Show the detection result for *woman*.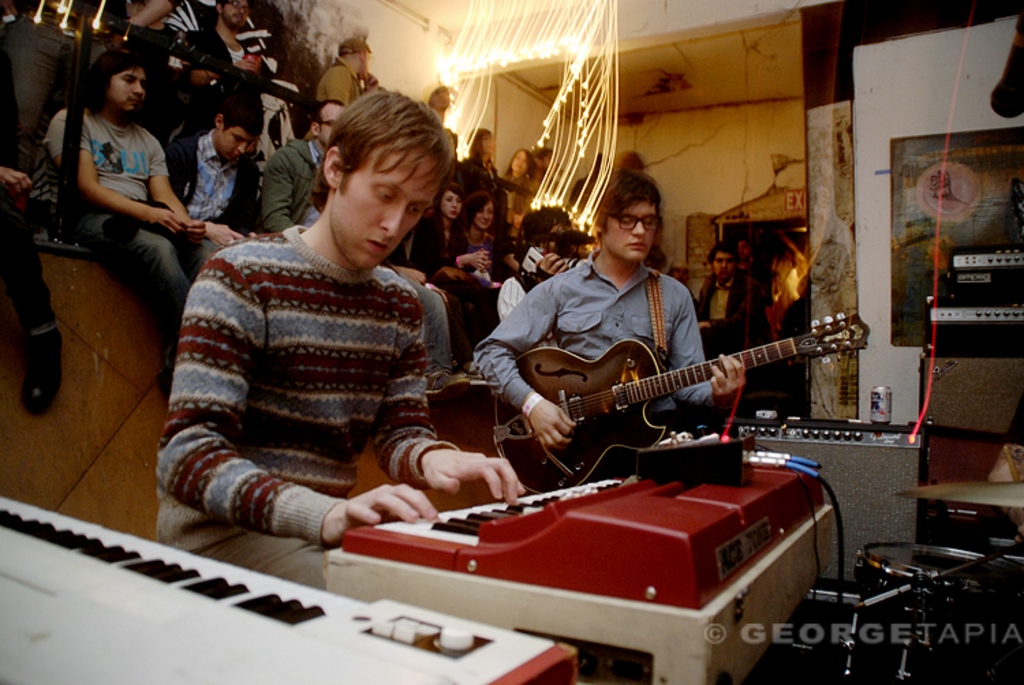
(left=452, top=191, right=515, bottom=327).
